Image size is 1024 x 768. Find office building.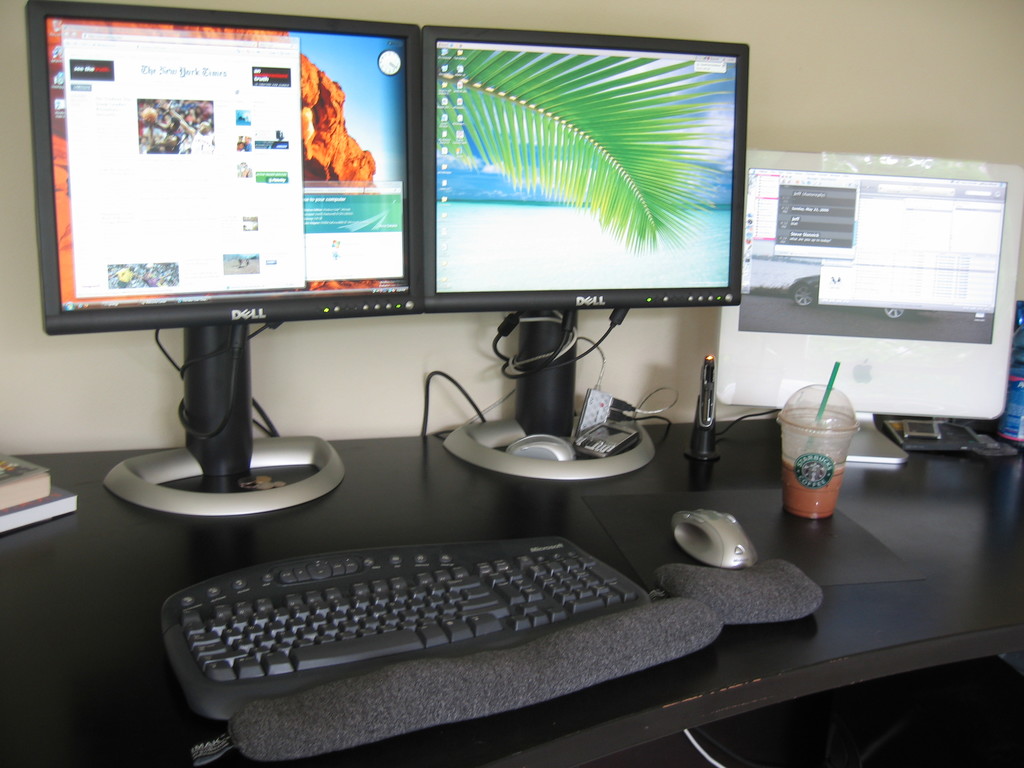
Rect(0, 0, 1023, 726).
